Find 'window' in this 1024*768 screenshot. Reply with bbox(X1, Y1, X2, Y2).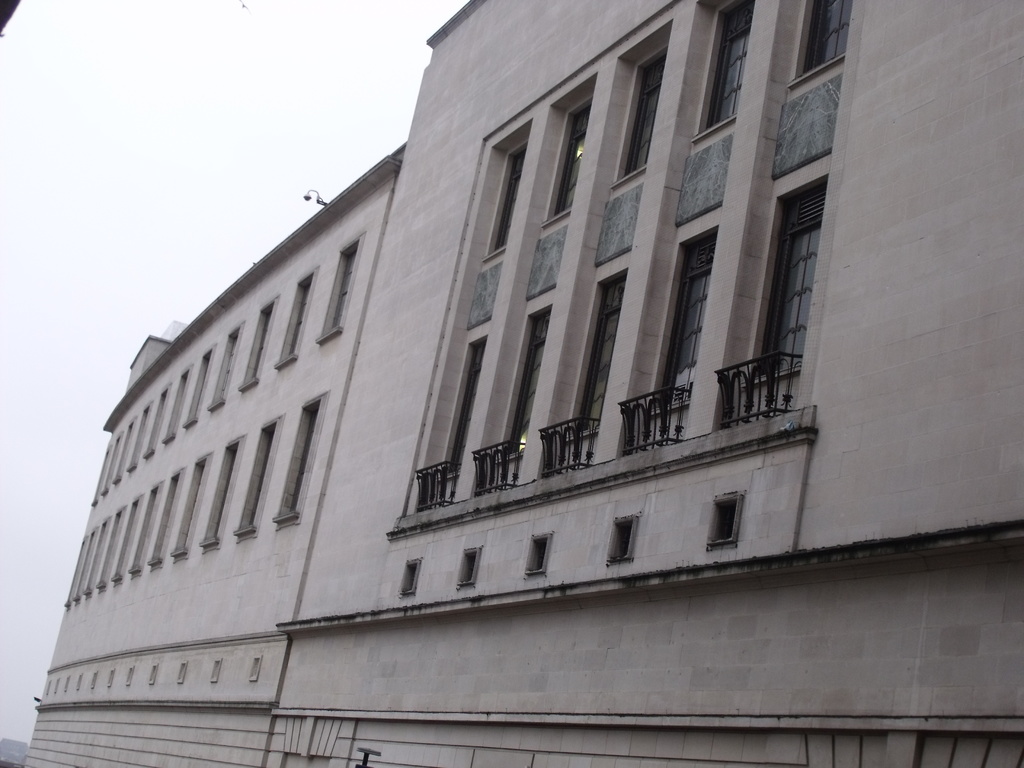
bbox(704, 491, 744, 548).
